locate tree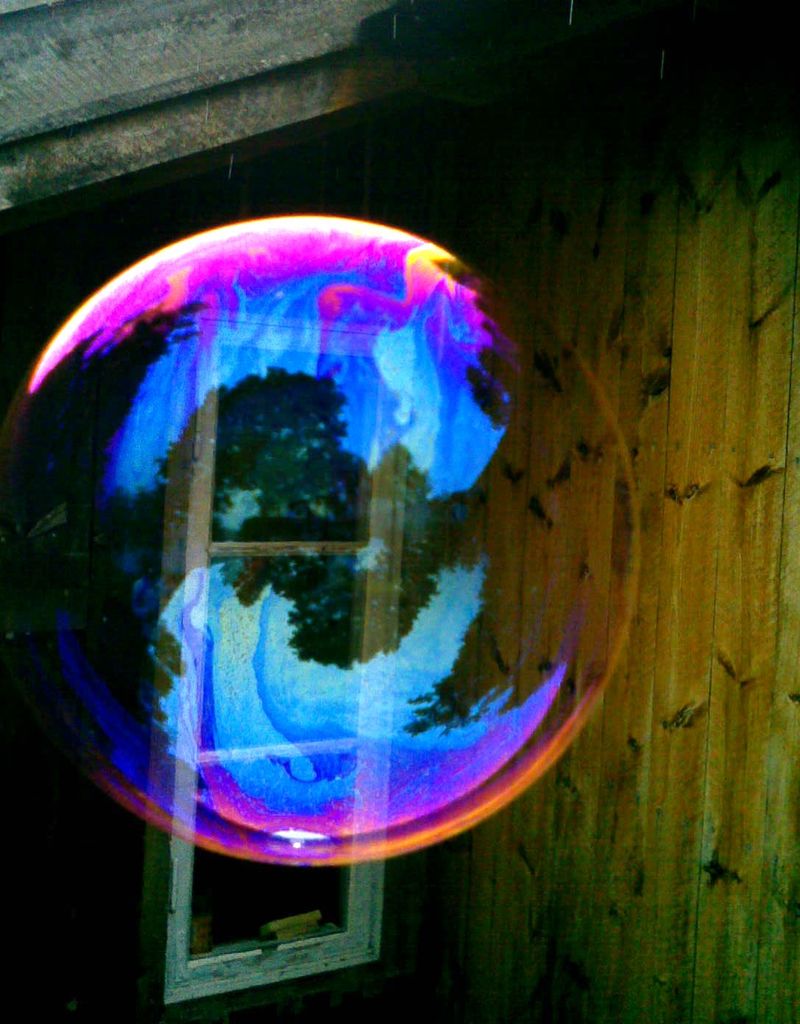
BBox(107, 364, 481, 670)
